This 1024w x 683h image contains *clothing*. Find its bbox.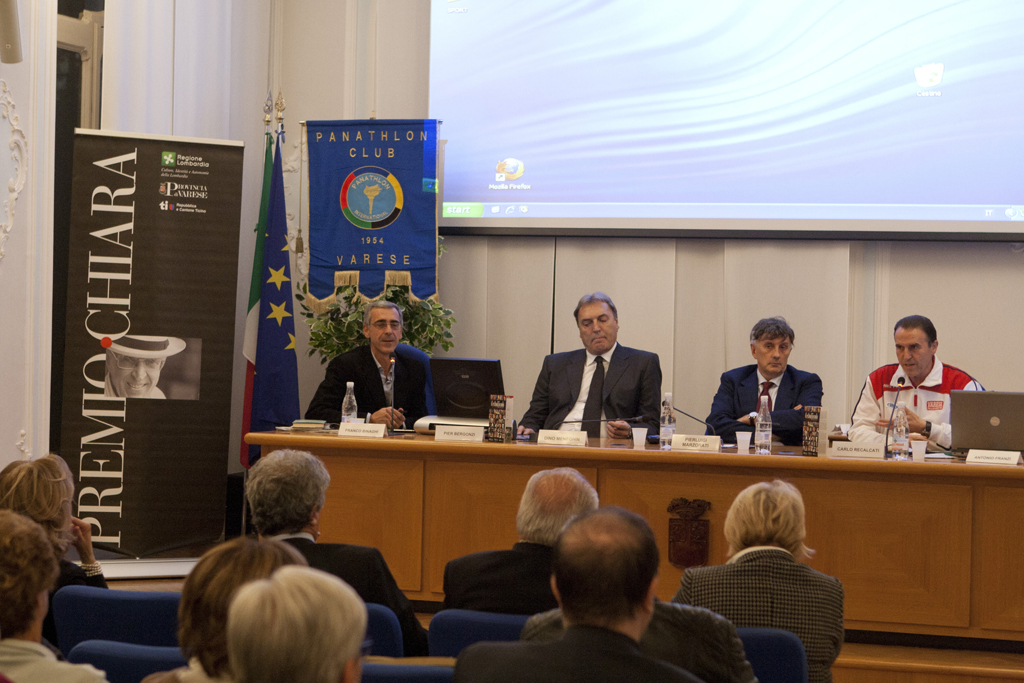
846, 359, 994, 453.
